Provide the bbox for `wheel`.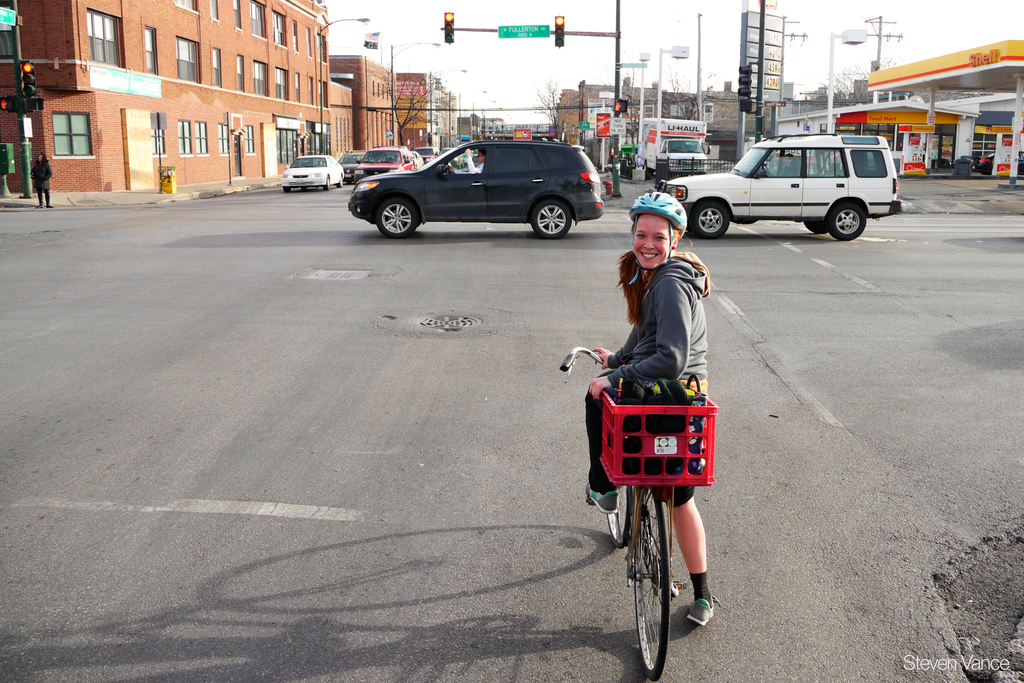
Rect(534, 201, 571, 238).
